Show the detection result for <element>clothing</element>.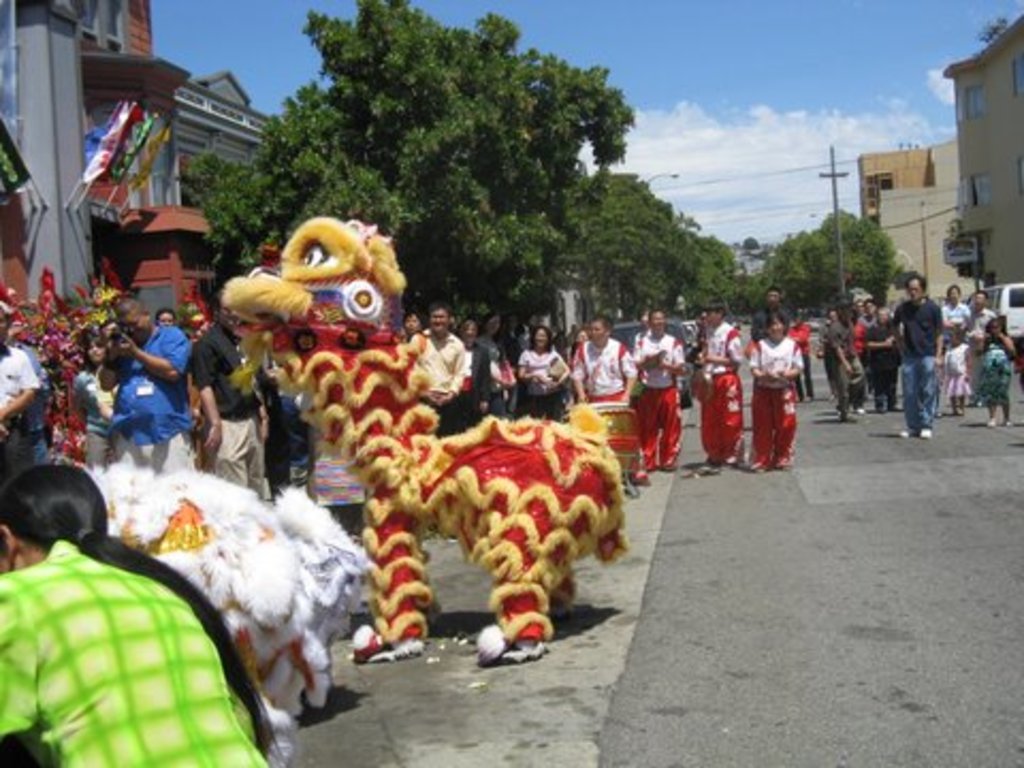
box(192, 326, 269, 495).
